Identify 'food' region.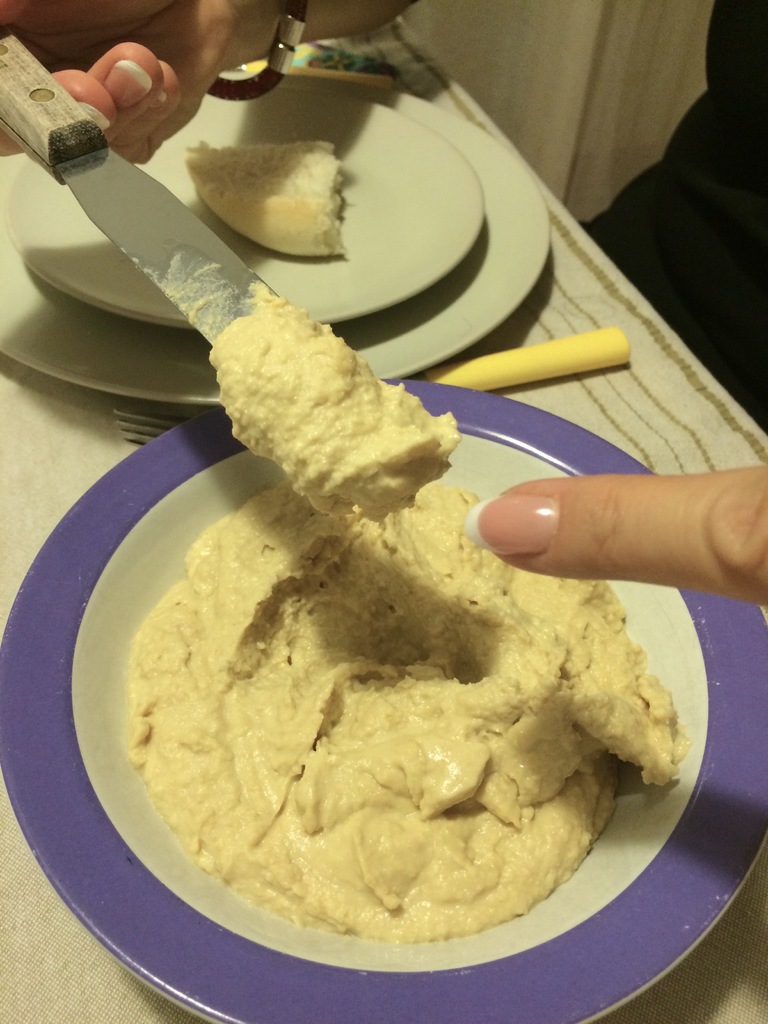
Region: {"left": 115, "top": 284, "right": 678, "bottom": 937}.
